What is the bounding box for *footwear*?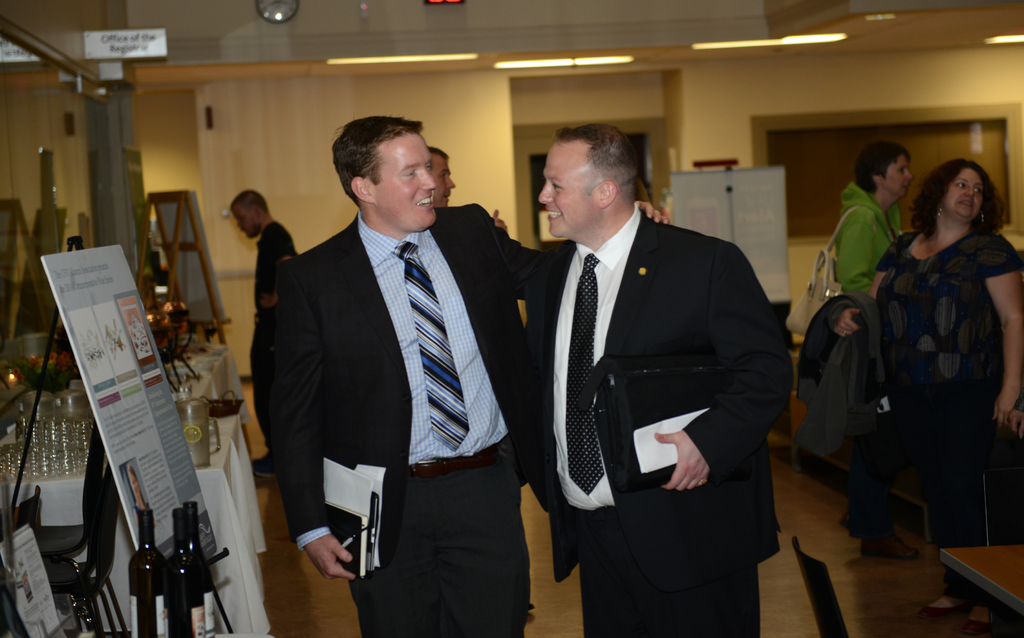
248, 454, 273, 476.
